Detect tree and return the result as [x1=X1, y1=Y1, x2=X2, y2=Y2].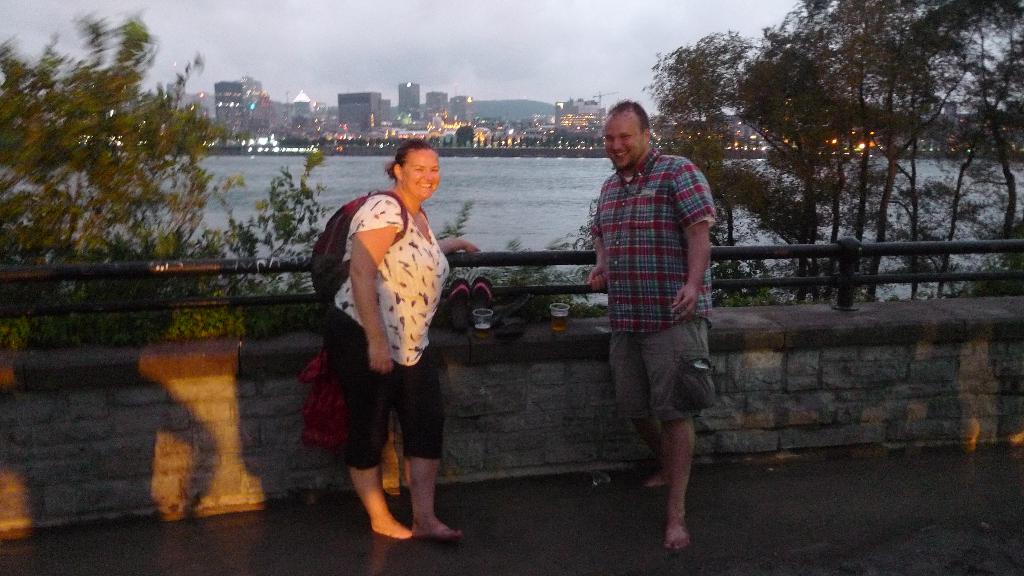
[x1=627, y1=0, x2=1023, y2=261].
